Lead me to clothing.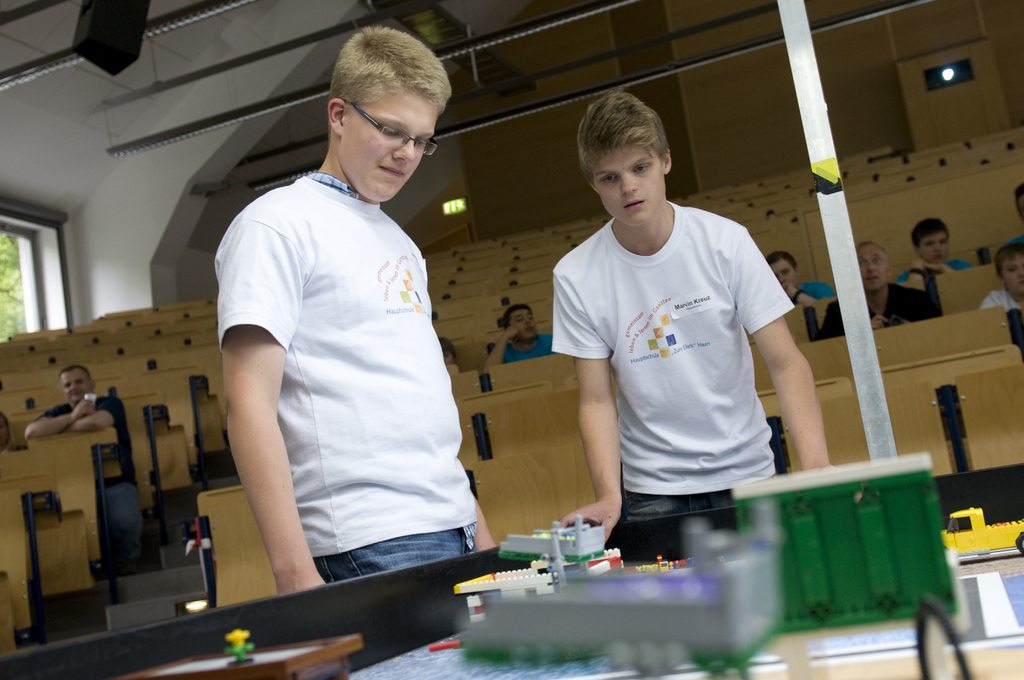
Lead to <region>1001, 232, 1023, 245</region>.
